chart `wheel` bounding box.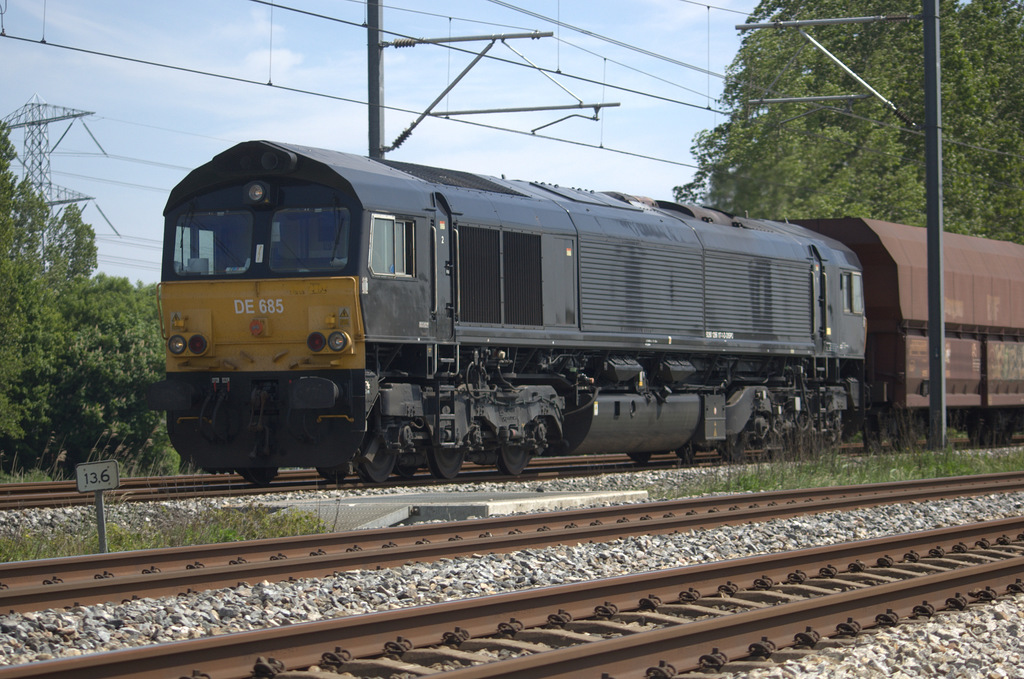
Charted: (left=630, top=450, right=650, bottom=464).
